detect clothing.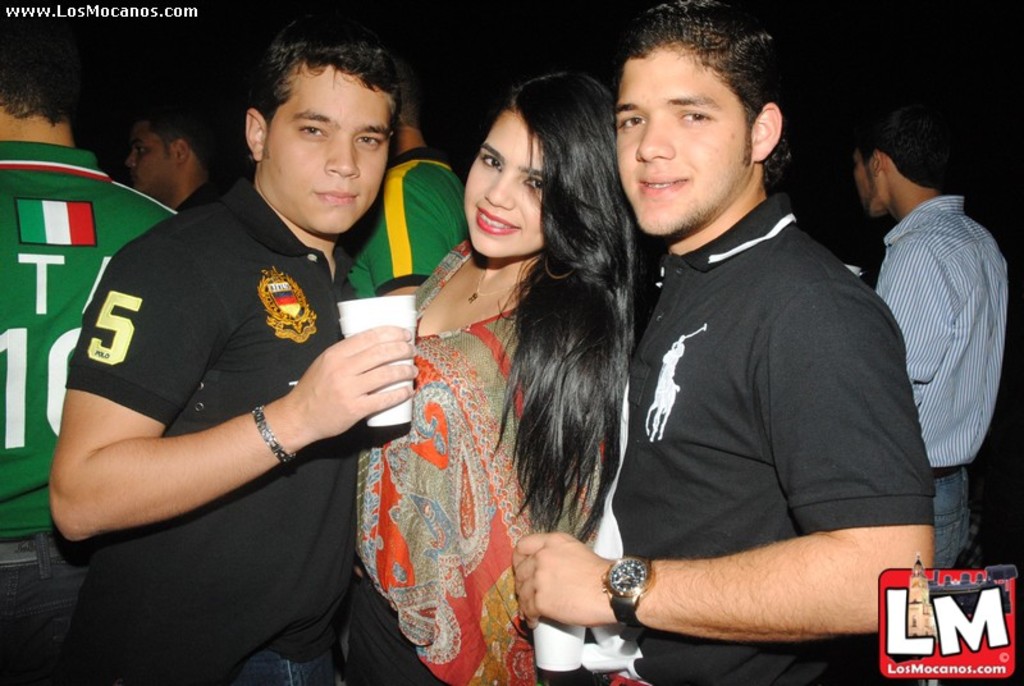
Detected at 611,192,940,685.
